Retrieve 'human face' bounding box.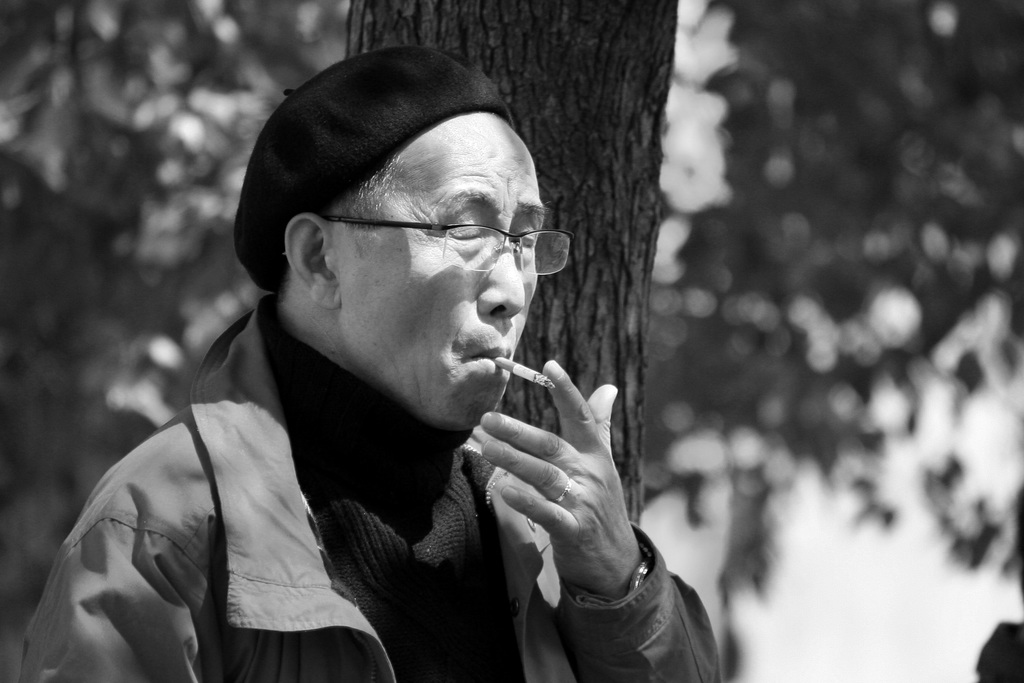
Bounding box: x1=322, y1=110, x2=542, y2=434.
